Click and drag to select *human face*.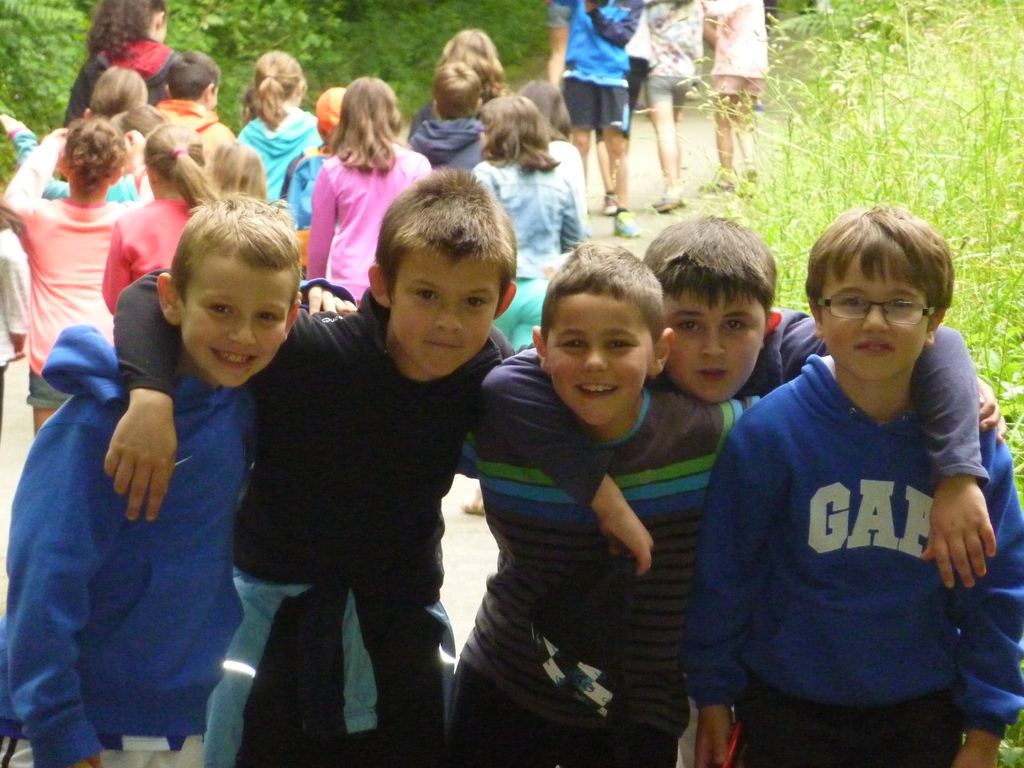
Selection: bbox(824, 254, 932, 382).
